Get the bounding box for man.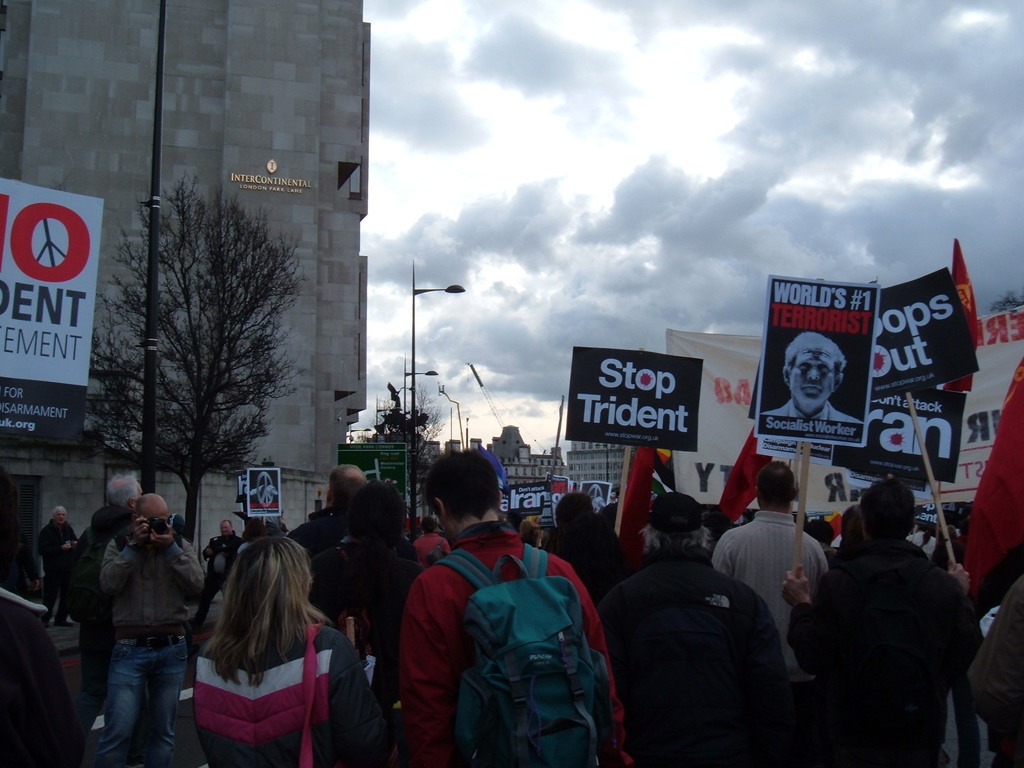
crop(35, 500, 79, 619).
